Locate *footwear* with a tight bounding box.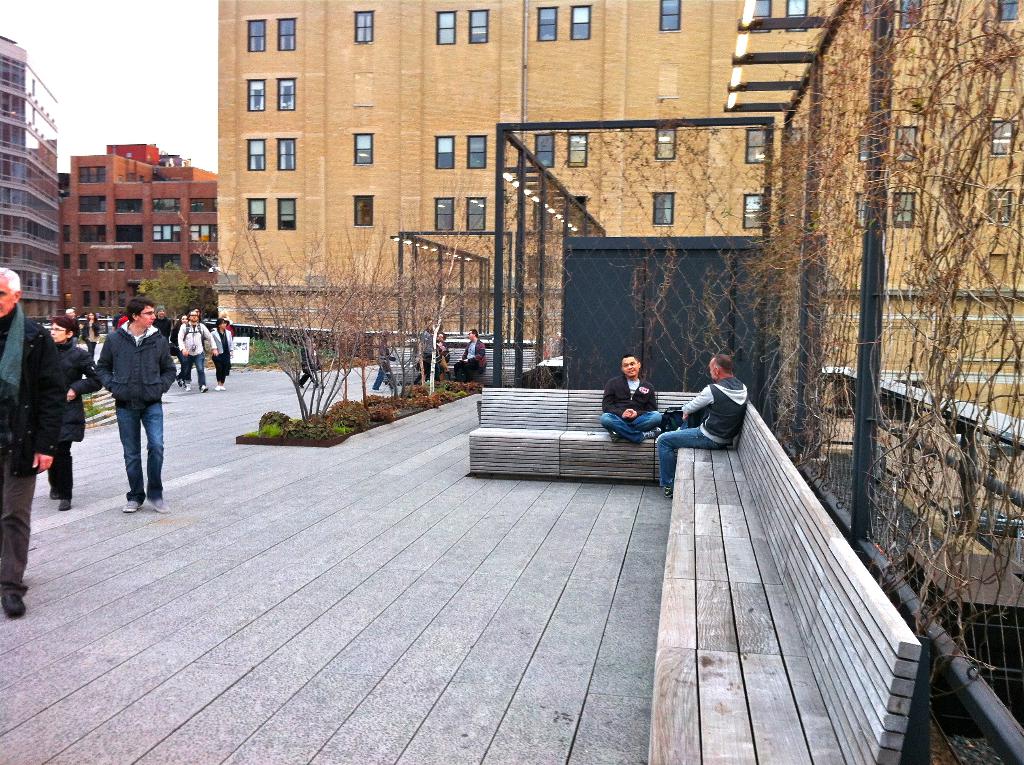
150,496,170,515.
